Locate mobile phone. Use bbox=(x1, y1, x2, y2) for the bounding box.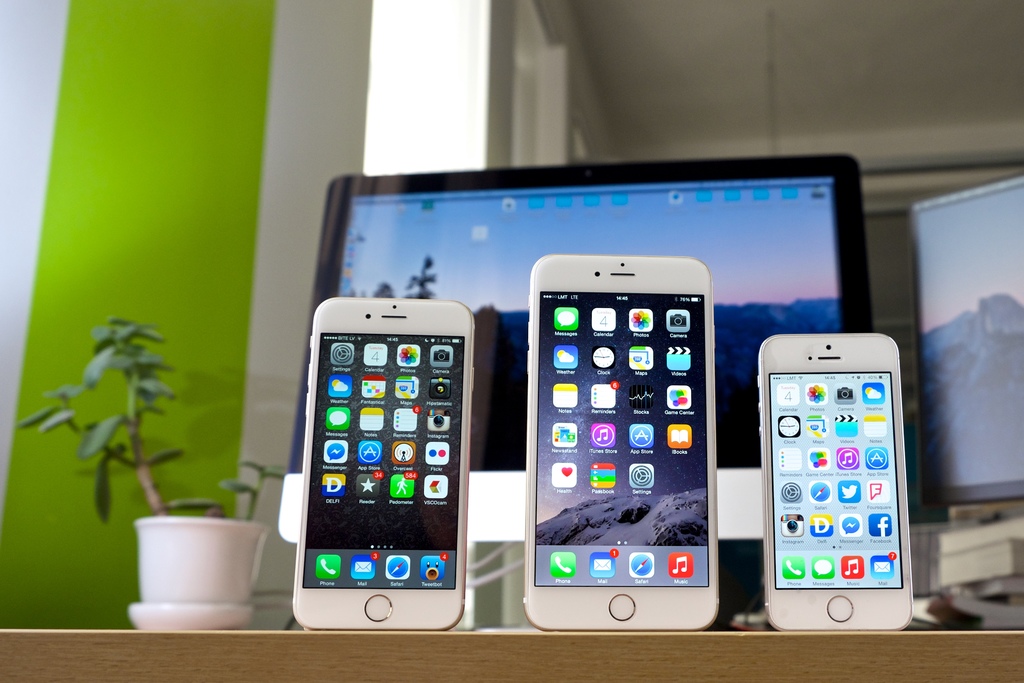
bbox=(755, 333, 913, 631).
